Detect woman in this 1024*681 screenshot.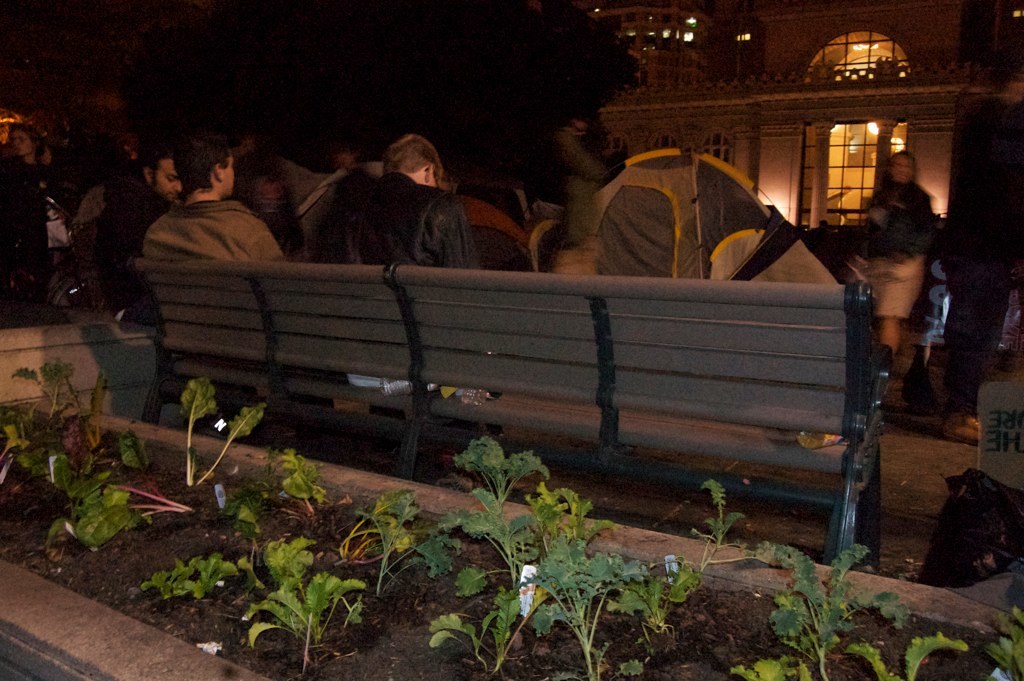
Detection: box(854, 150, 938, 359).
